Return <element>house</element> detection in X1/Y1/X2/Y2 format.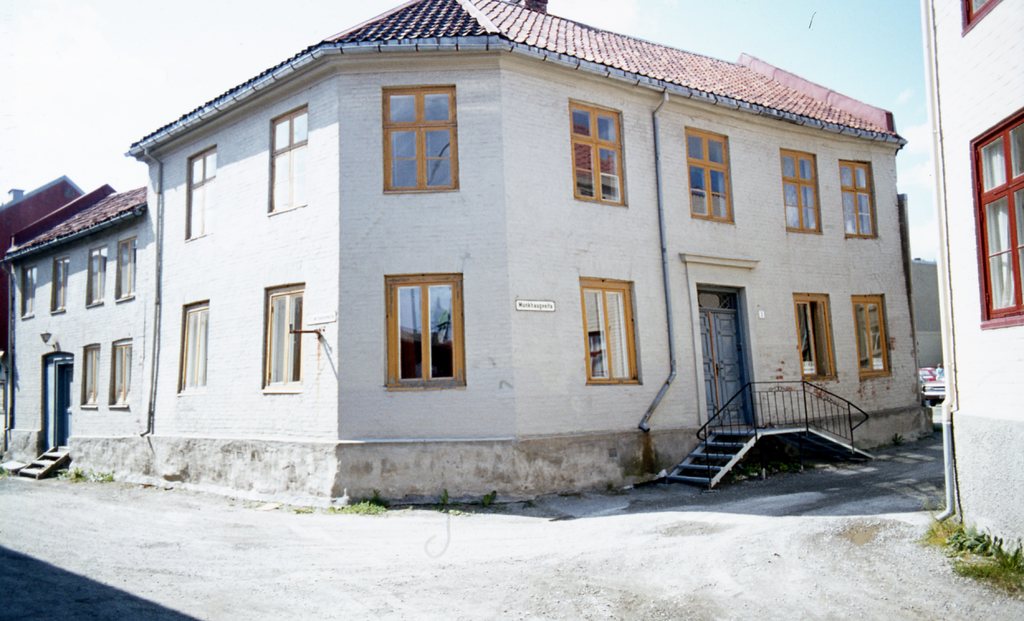
113/0/934/504.
